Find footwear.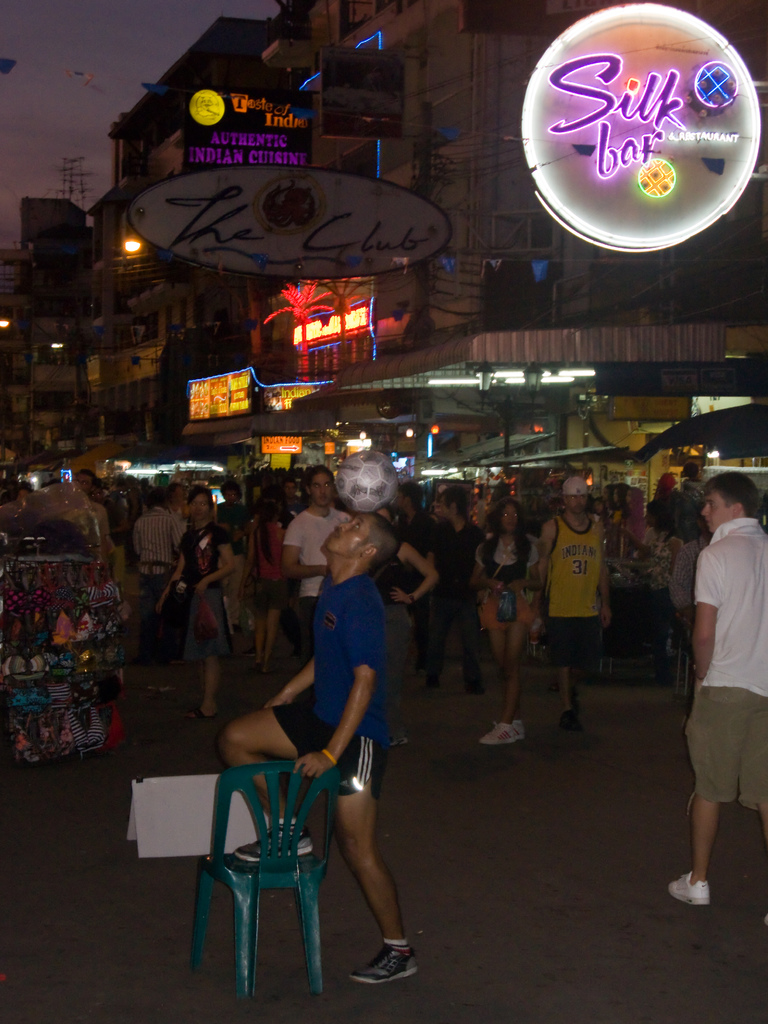
locate(236, 822, 311, 865).
